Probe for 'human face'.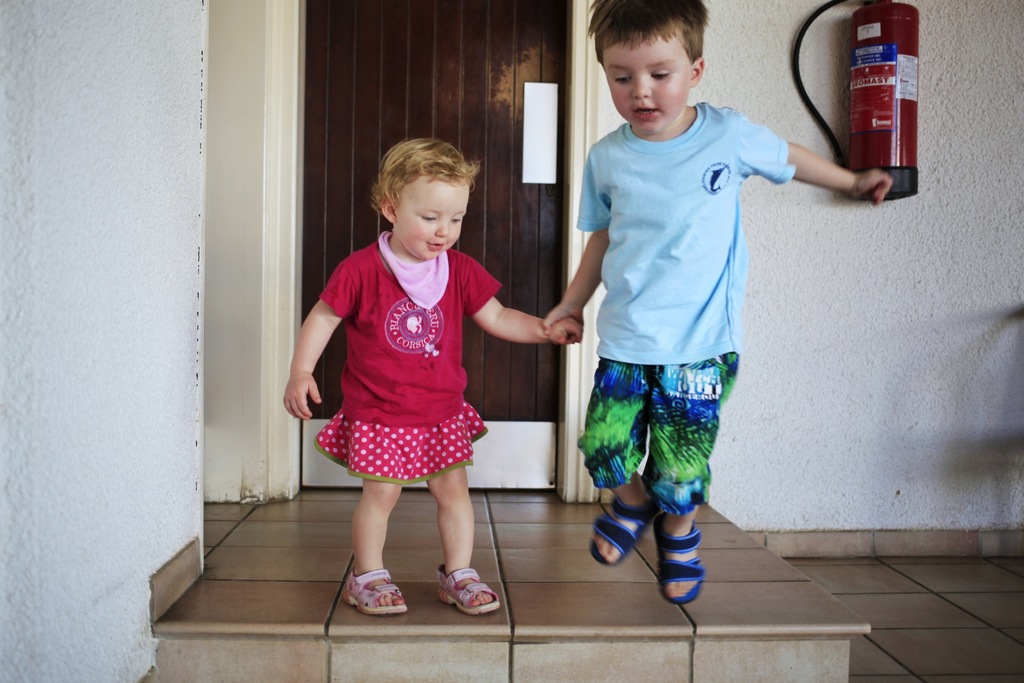
Probe result: (x1=598, y1=35, x2=693, y2=134).
